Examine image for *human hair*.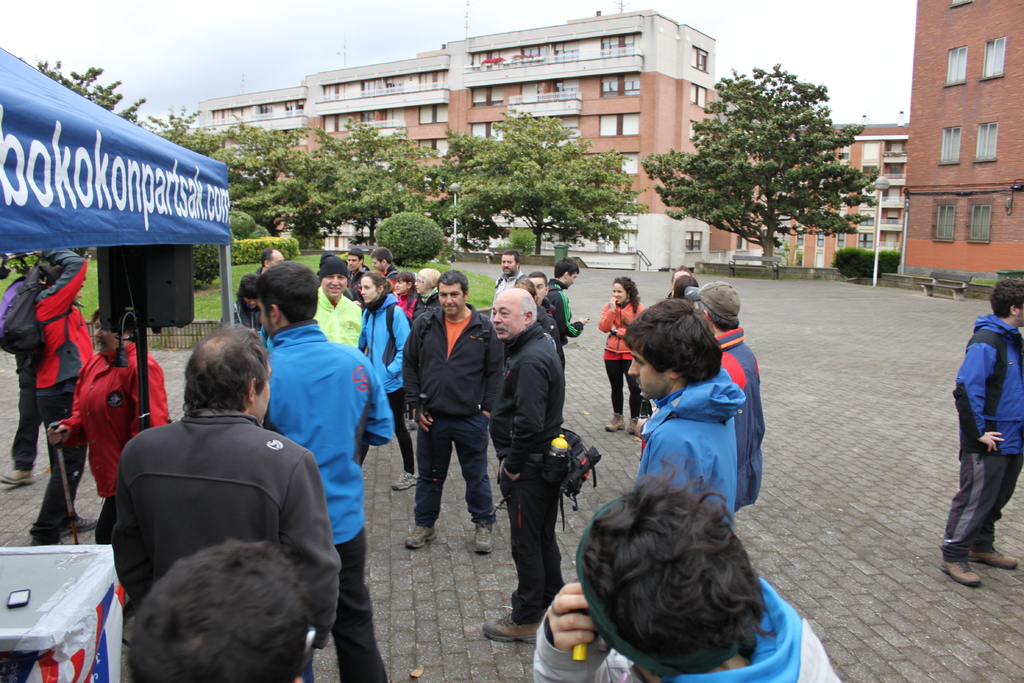
Examination result: 419/267/442/290.
